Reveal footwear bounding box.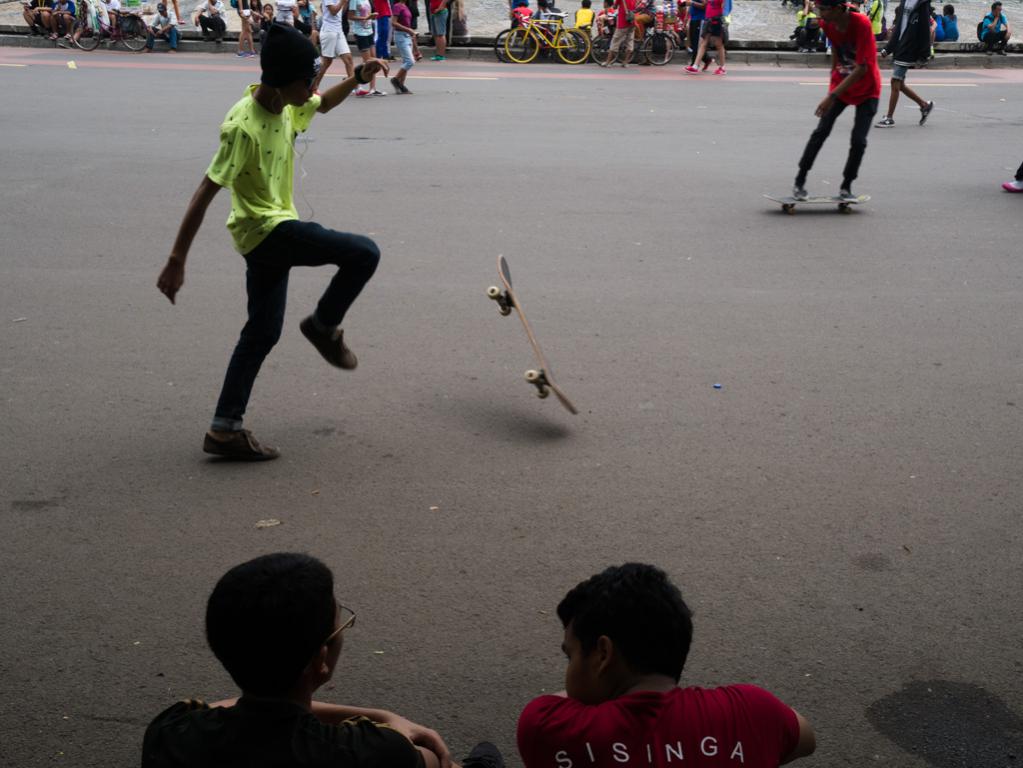
Revealed: 205, 426, 285, 461.
